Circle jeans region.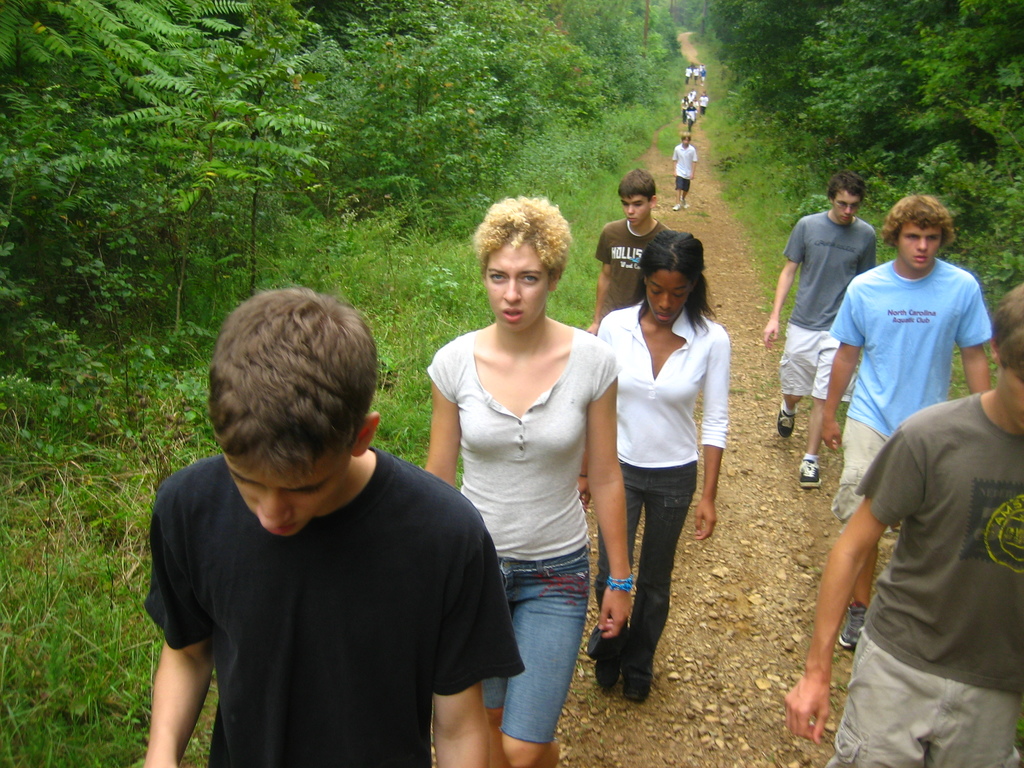
Region: box=[482, 567, 589, 747].
